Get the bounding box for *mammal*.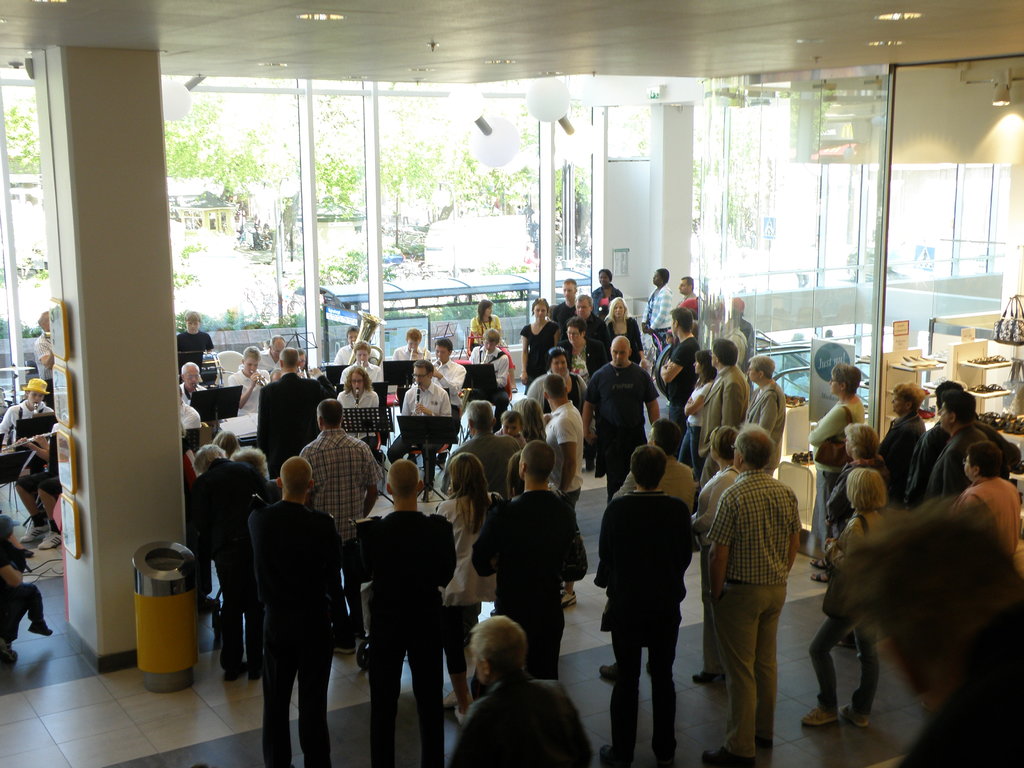
336,365,387,451.
